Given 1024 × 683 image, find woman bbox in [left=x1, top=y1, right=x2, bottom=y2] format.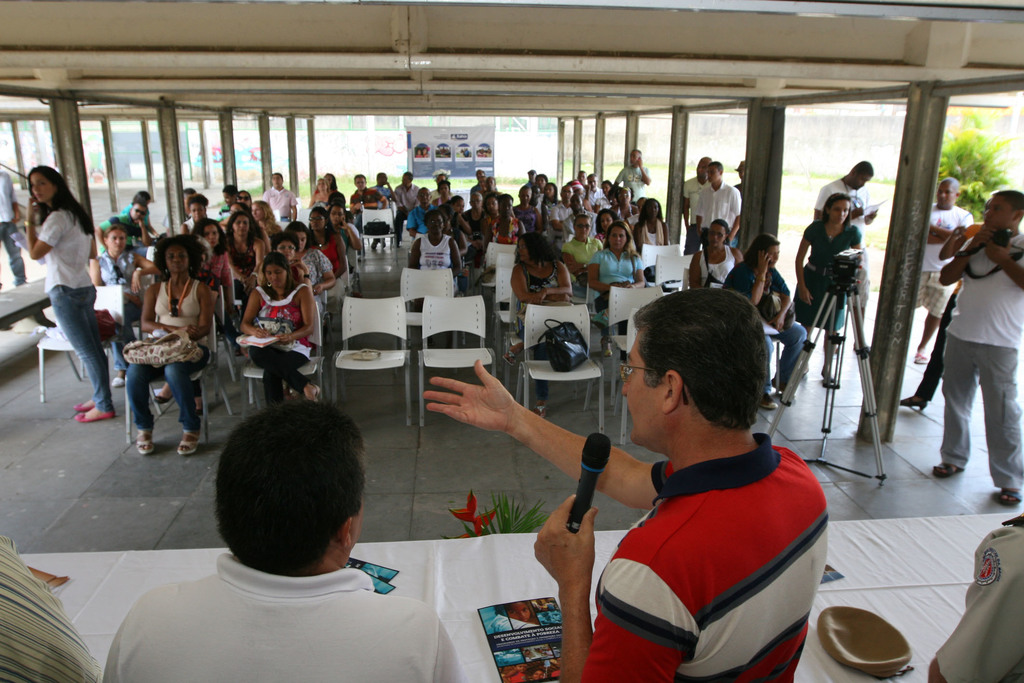
[left=801, top=185, right=868, bottom=381].
